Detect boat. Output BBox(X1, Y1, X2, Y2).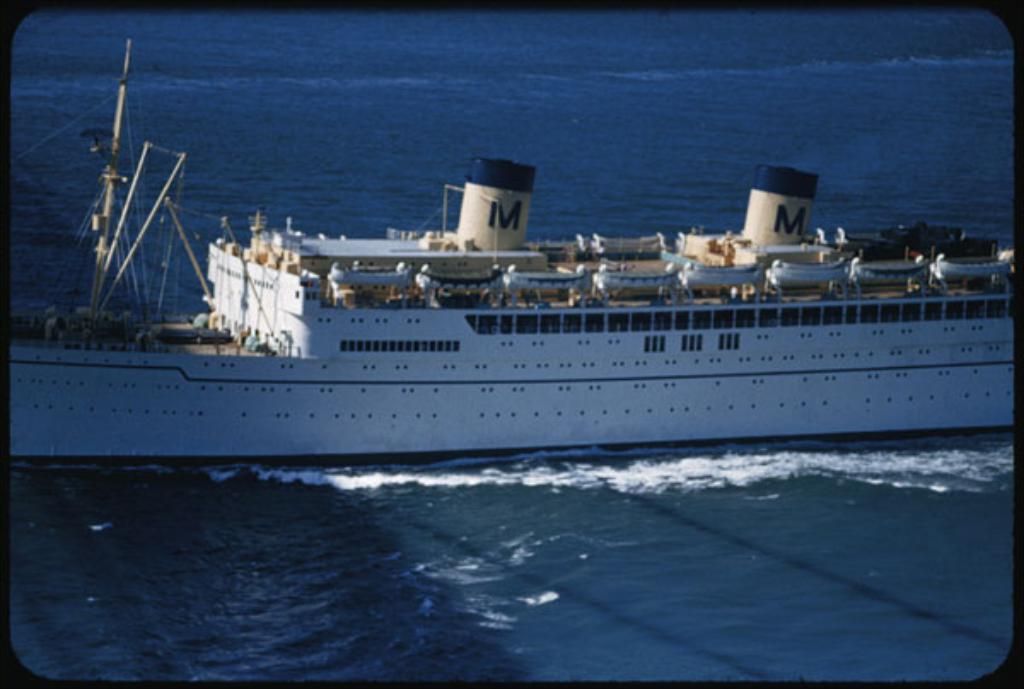
BBox(29, 113, 985, 464).
